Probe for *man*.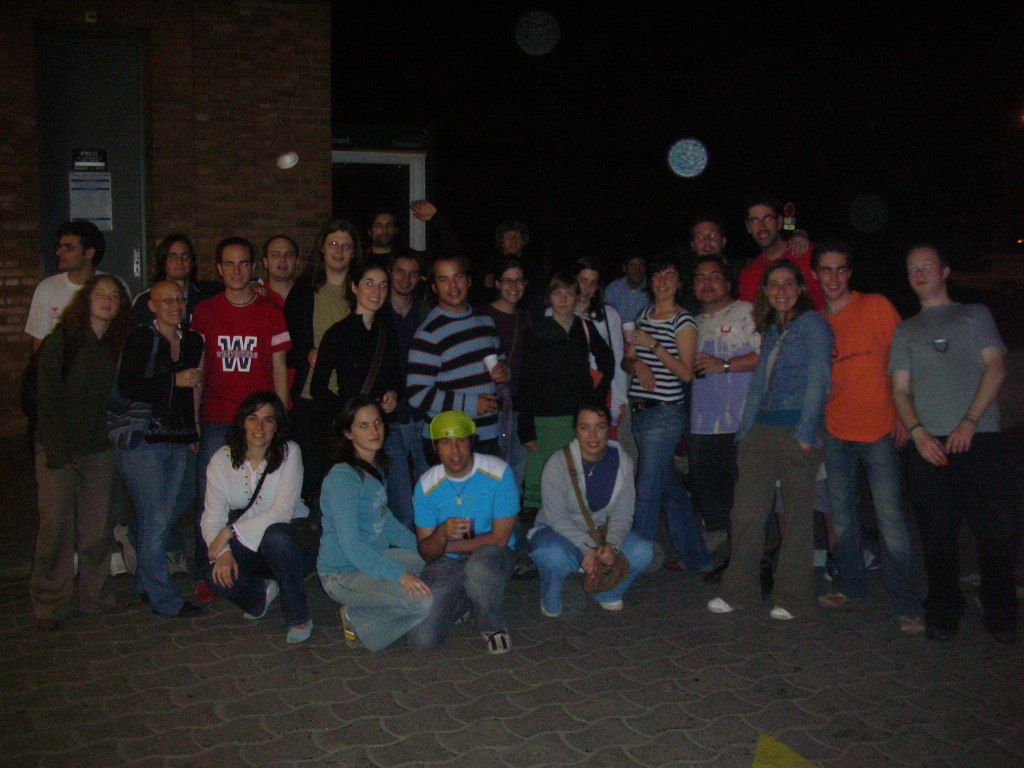
Probe result: (x1=357, y1=195, x2=462, y2=285).
